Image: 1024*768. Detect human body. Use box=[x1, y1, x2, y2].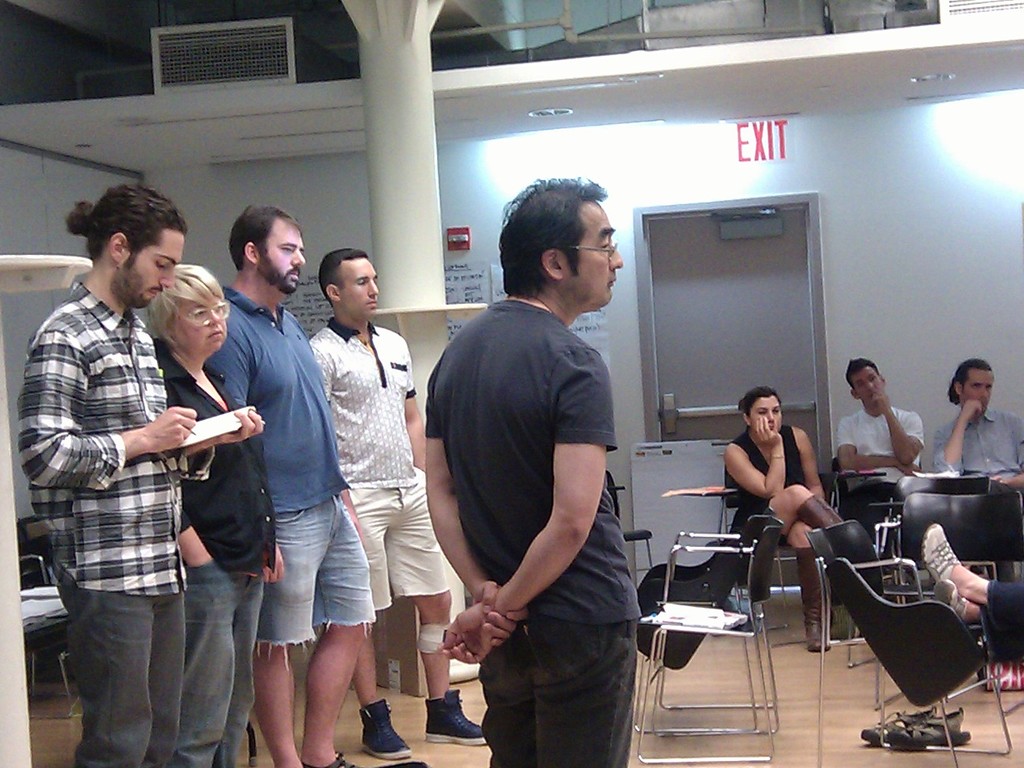
box=[721, 414, 853, 658].
